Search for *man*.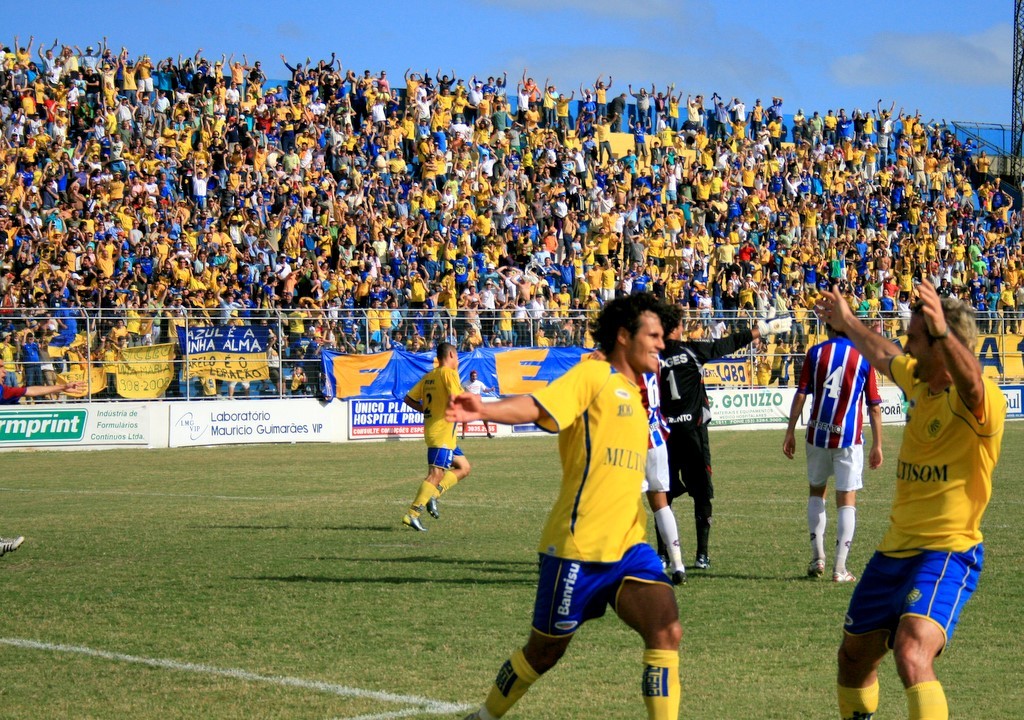
Found at <region>465, 371, 490, 429</region>.
